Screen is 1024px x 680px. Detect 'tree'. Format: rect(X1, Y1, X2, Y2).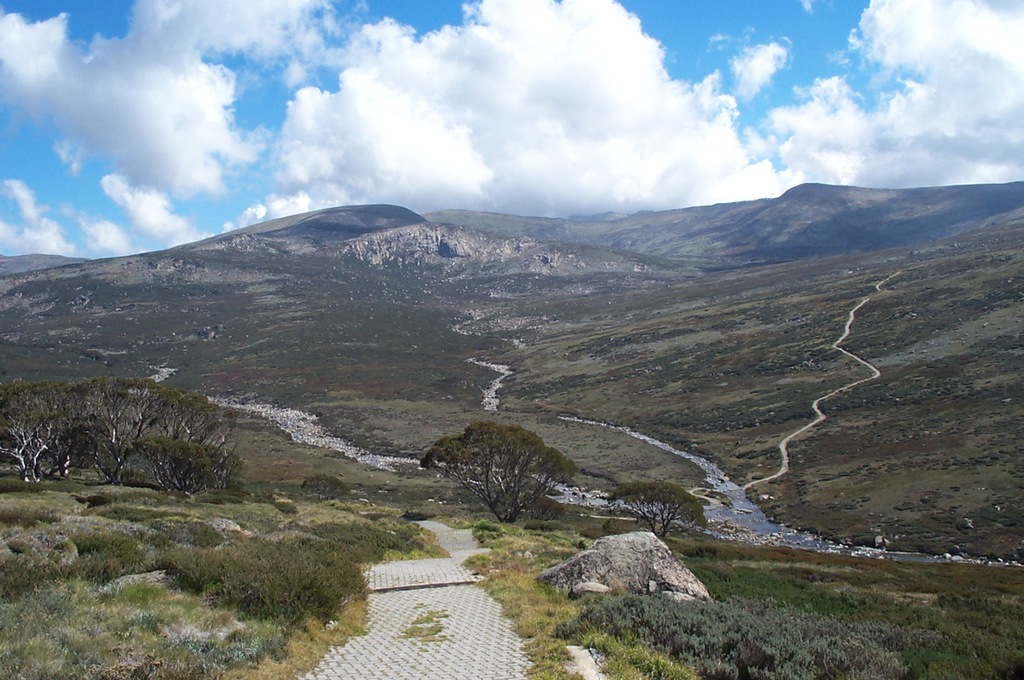
rect(127, 437, 244, 492).
